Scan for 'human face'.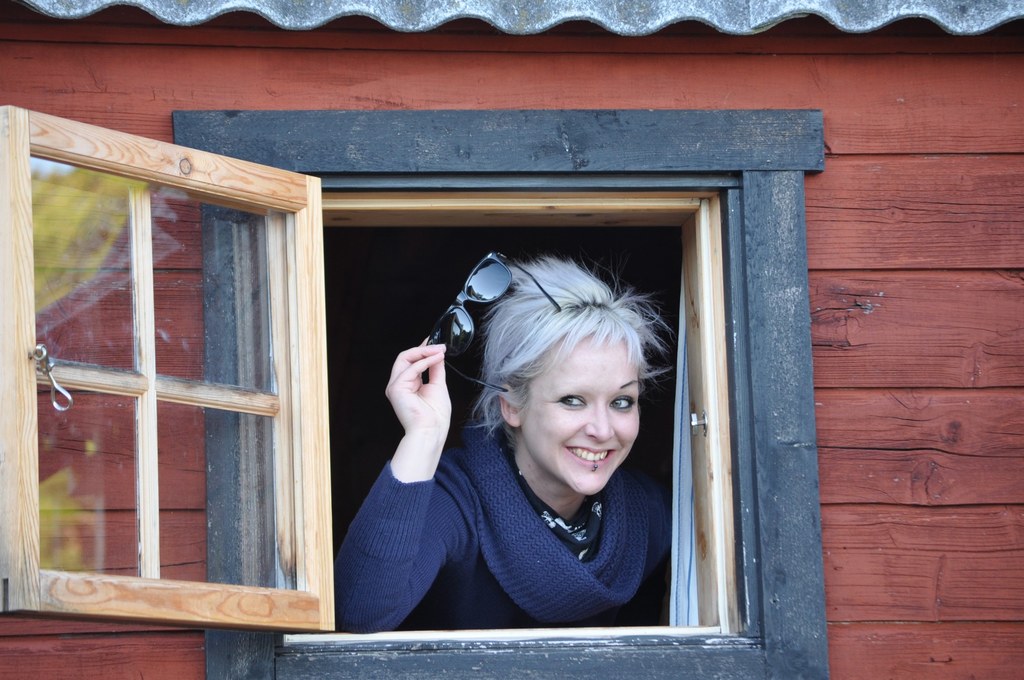
Scan result: Rect(523, 319, 643, 495).
